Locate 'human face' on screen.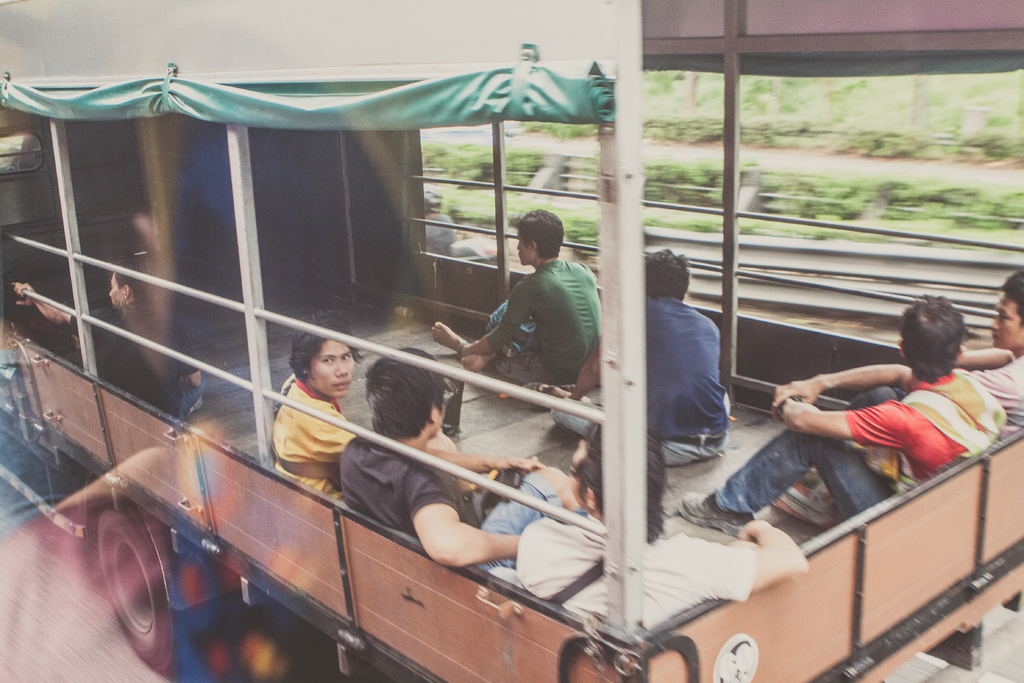
On screen at bbox=(309, 337, 354, 397).
